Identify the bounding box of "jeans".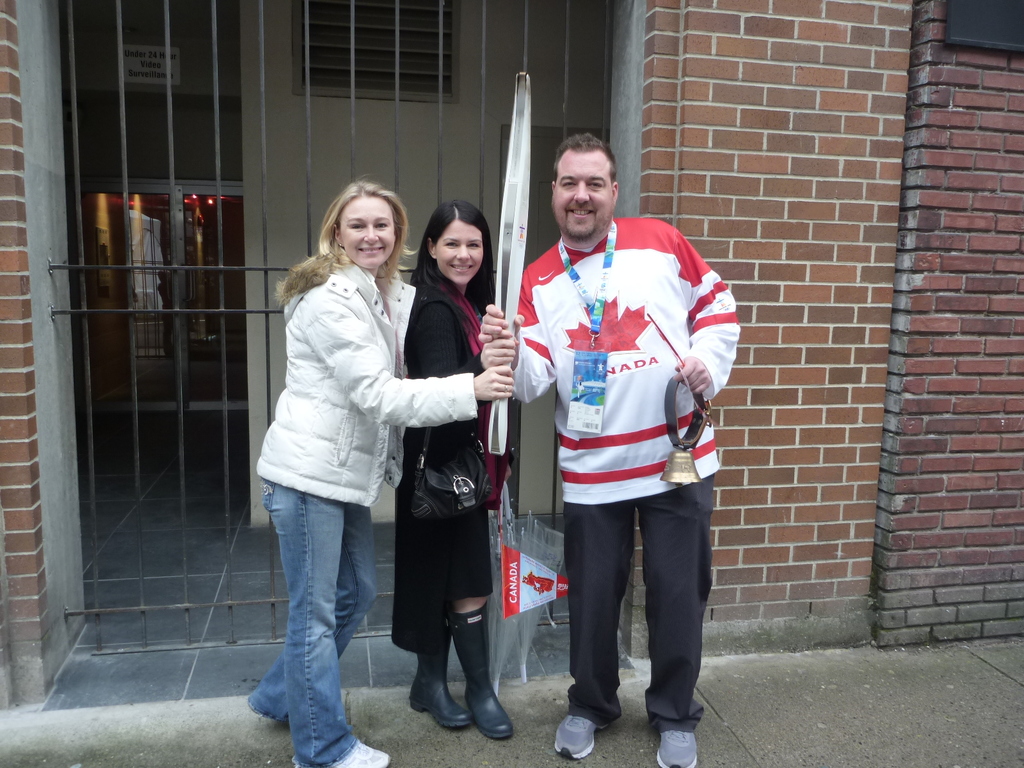
<box>245,484,381,767</box>.
